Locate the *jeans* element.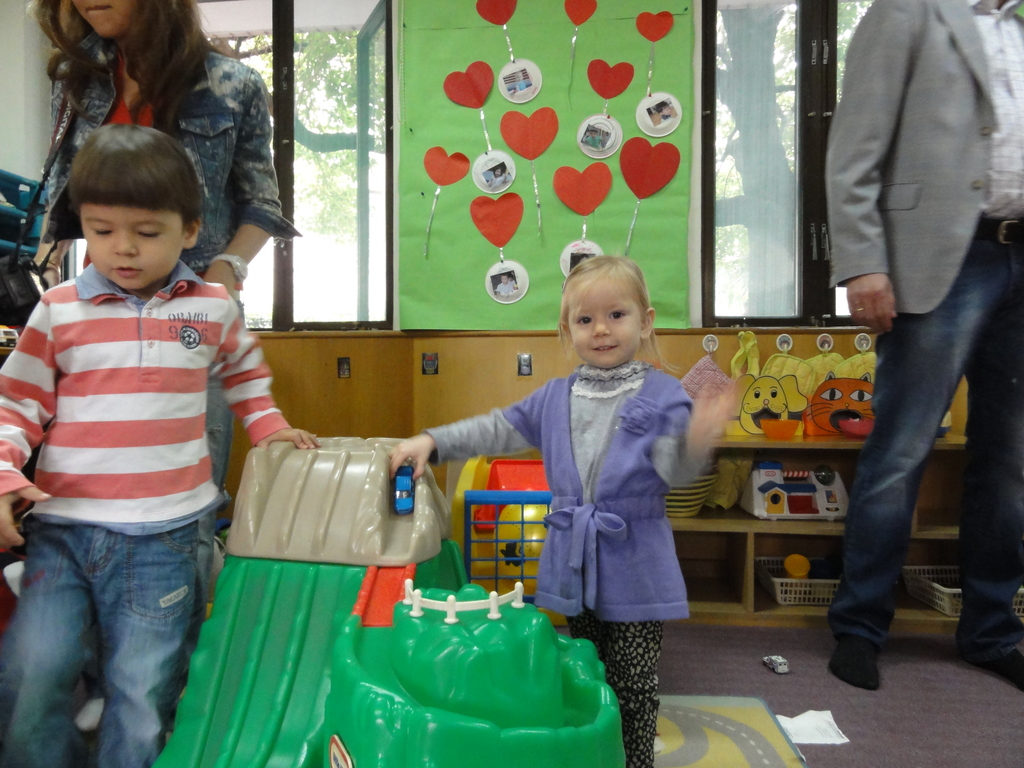
Element bbox: <region>22, 27, 310, 280</region>.
